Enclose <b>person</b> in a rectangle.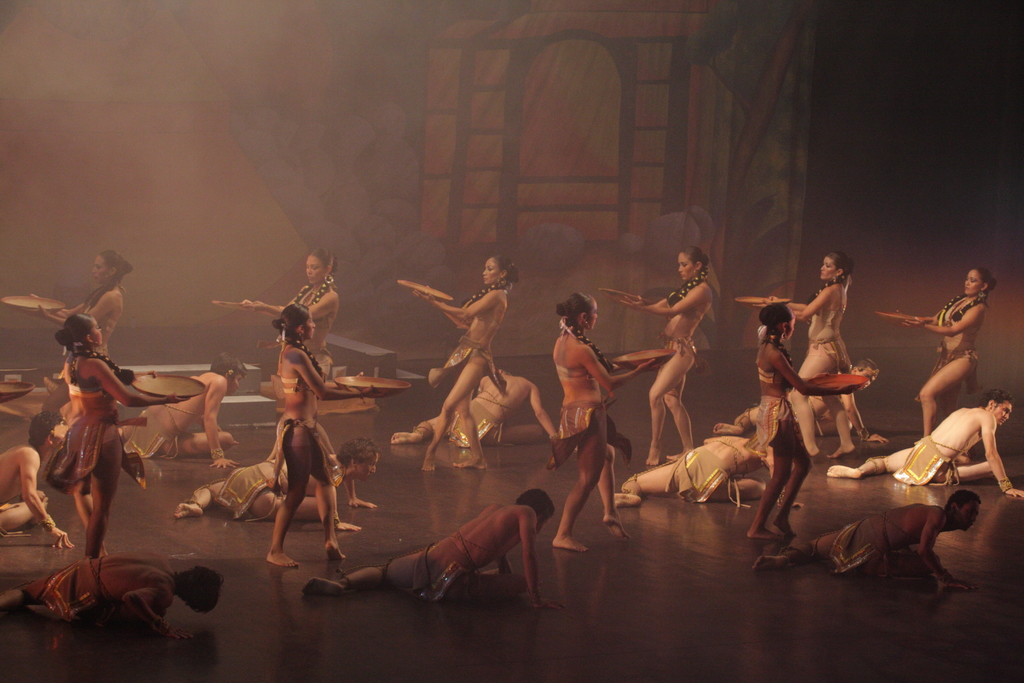
bbox=[734, 364, 886, 435].
